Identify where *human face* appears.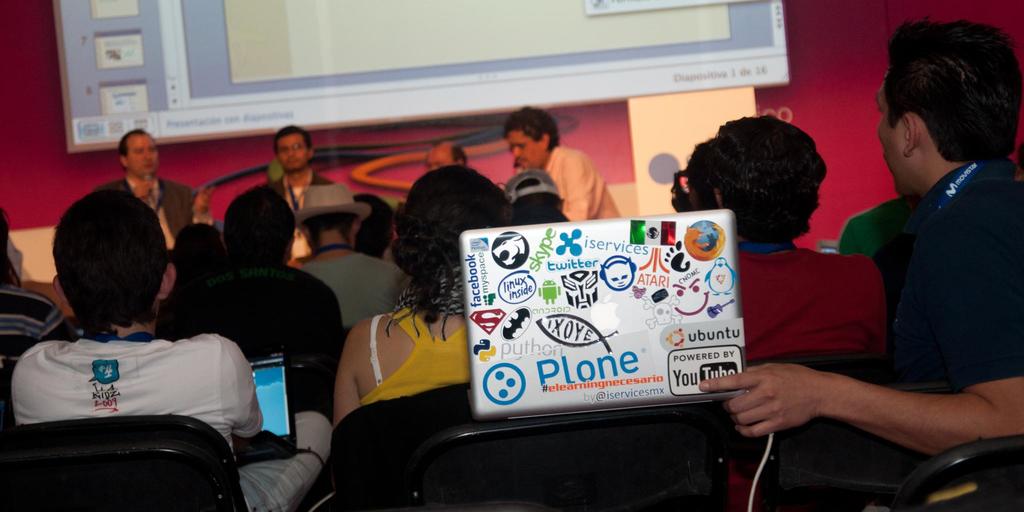
Appears at x1=508 y1=129 x2=538 y2=166.
